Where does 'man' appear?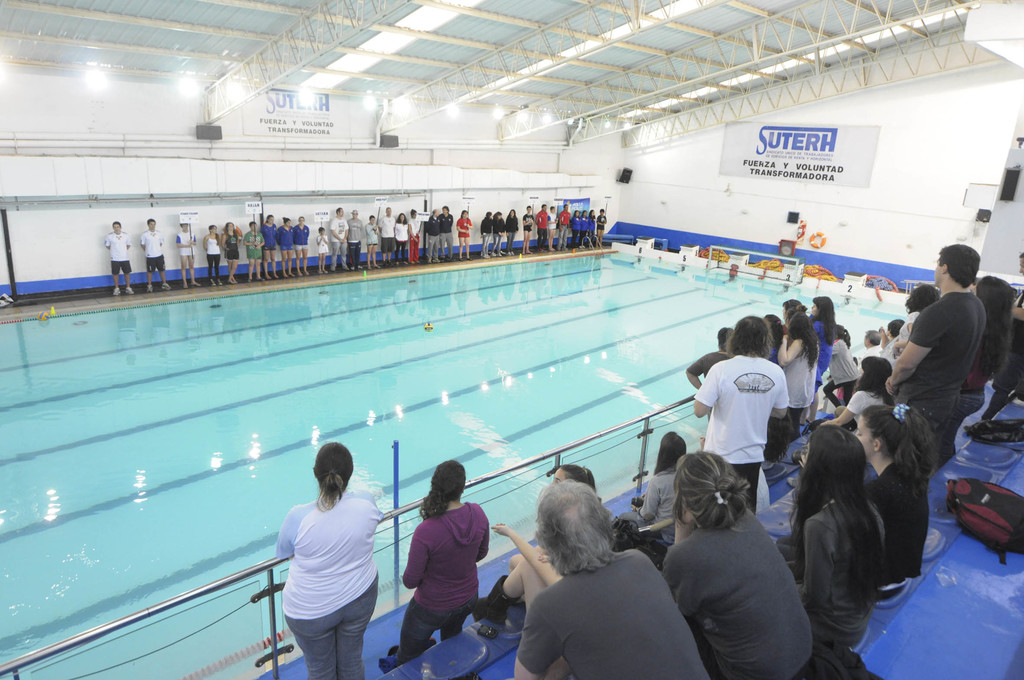
Appears at [x1=558, y1=204, x2=571, y2=252].
